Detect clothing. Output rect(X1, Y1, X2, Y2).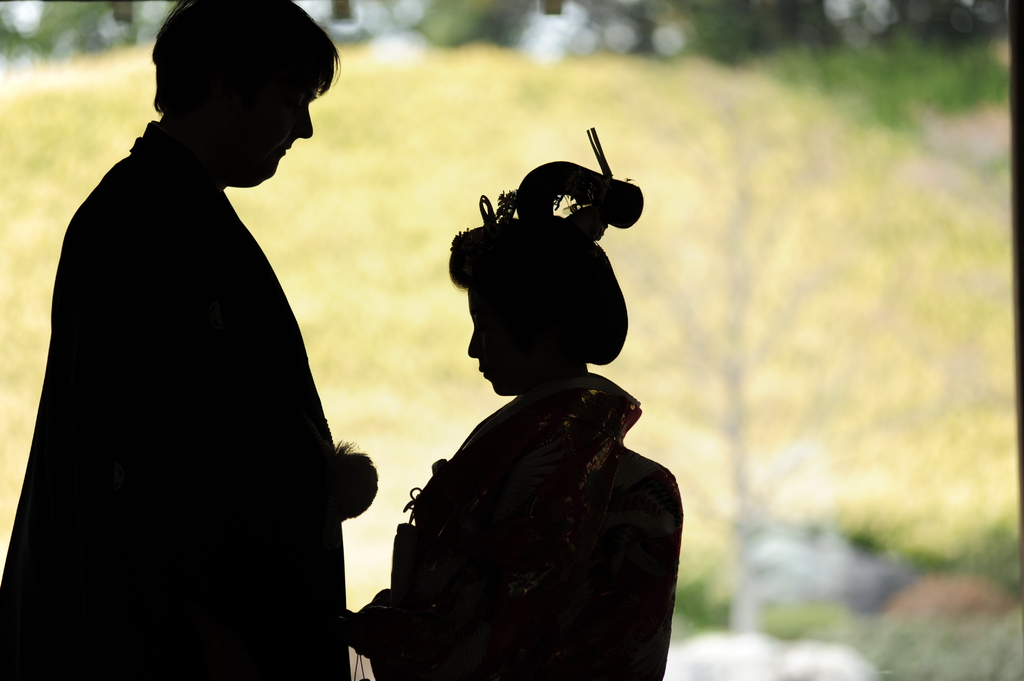
rect(38, 104, 355, 680).
